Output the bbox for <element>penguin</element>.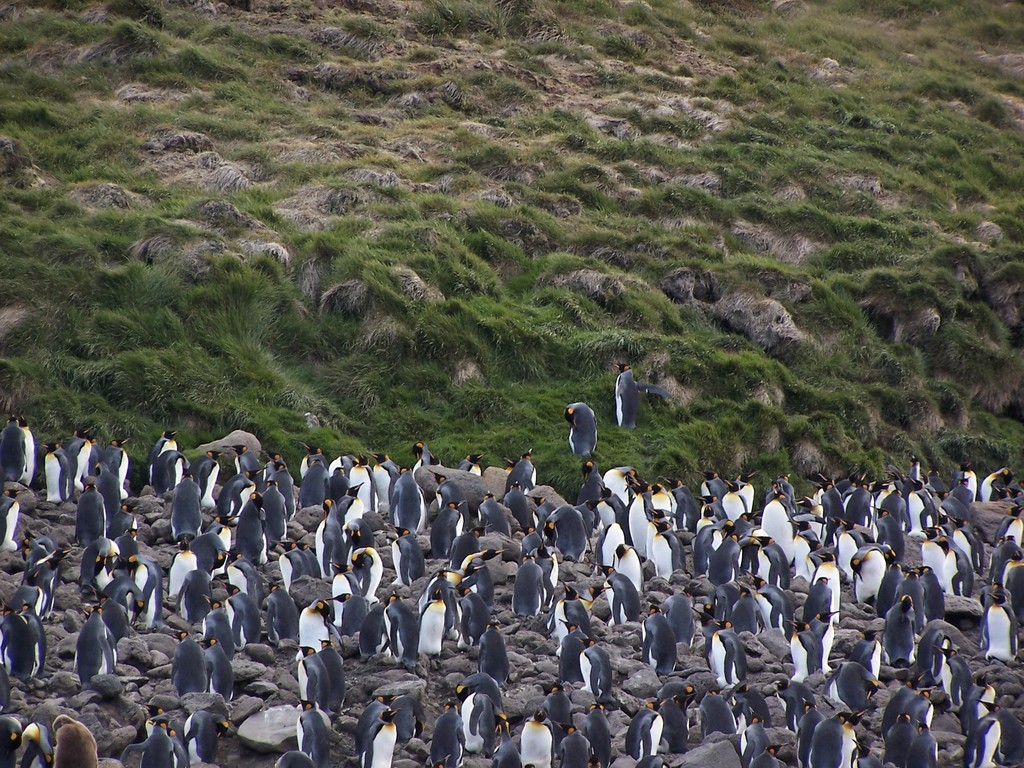
[left=842, top=479, right=877, bottom=534].
